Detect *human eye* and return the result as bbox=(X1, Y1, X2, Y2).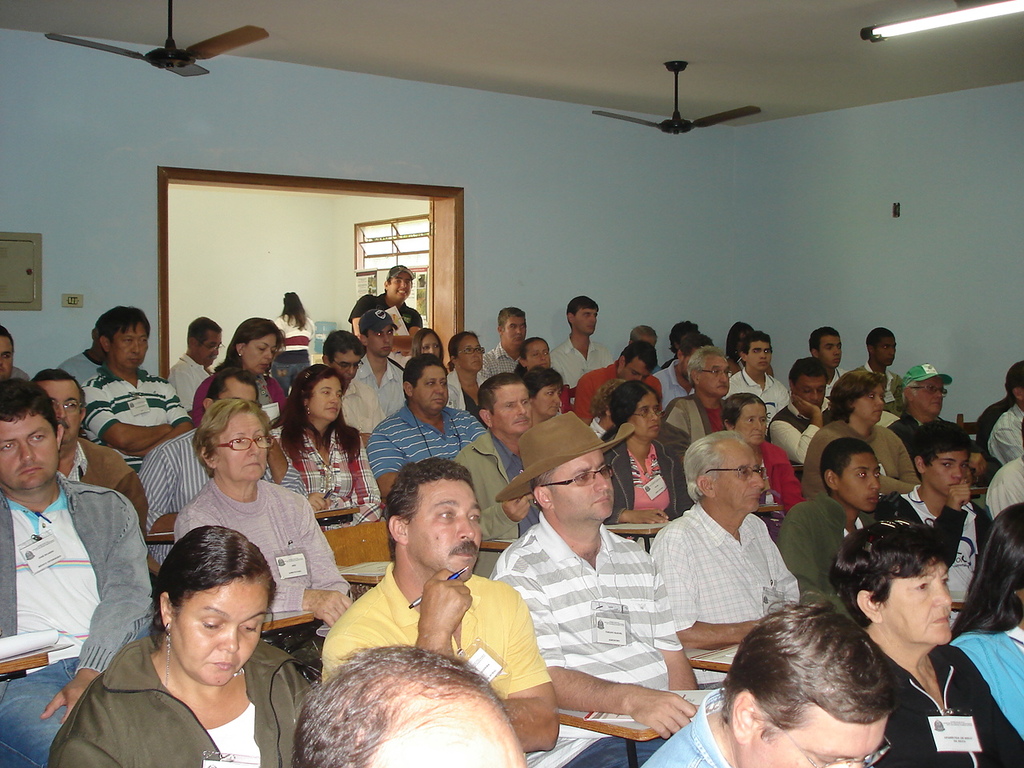
bbox=(468, 510, 482, 526).
